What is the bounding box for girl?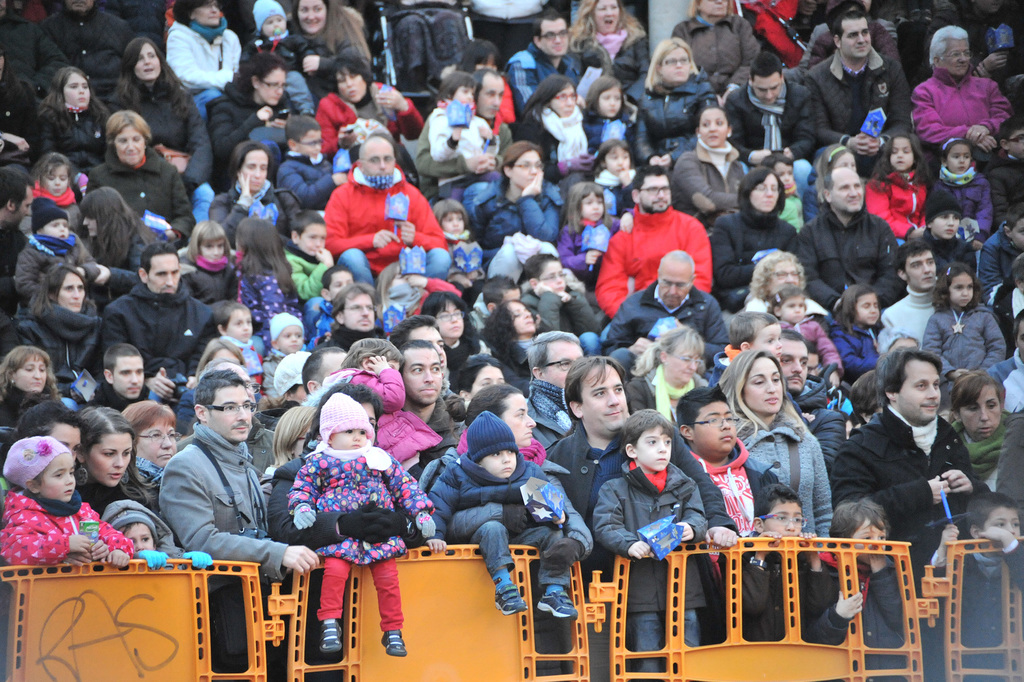
[x1=589, y1=67, x2=638, y2=145].
